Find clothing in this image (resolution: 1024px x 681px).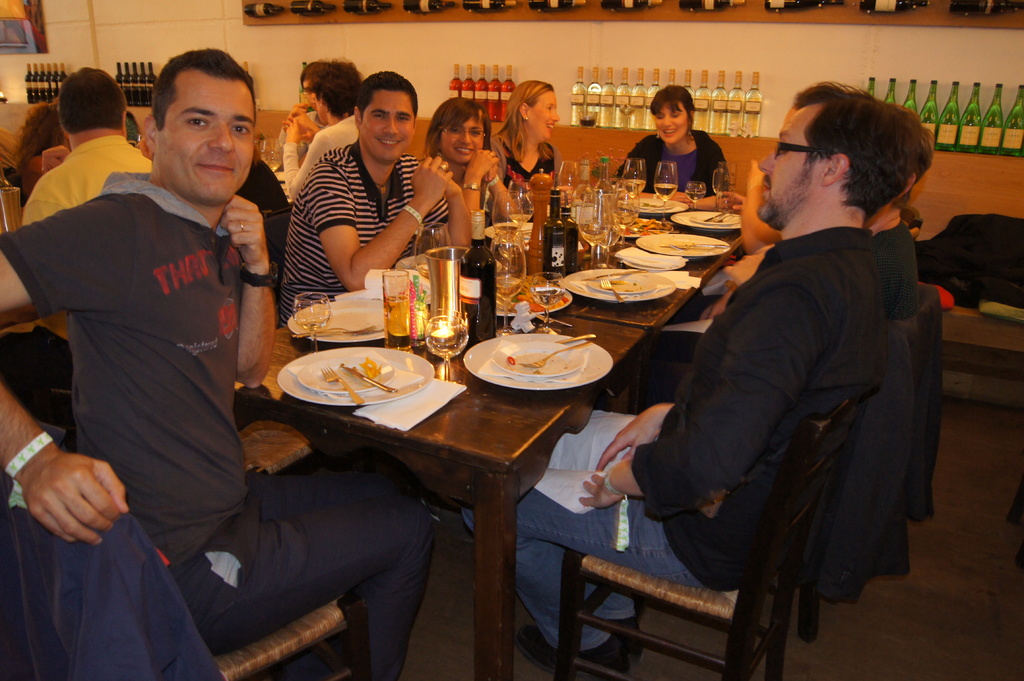
616:128:728:217.
